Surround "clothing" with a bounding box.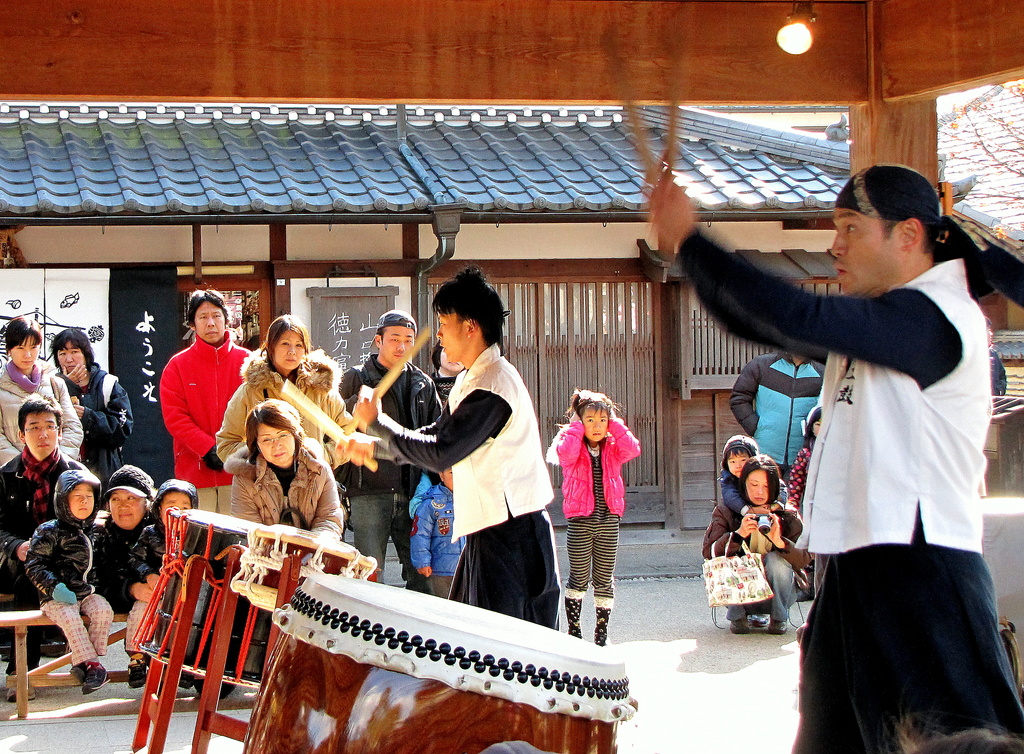
419:486:458:602.
